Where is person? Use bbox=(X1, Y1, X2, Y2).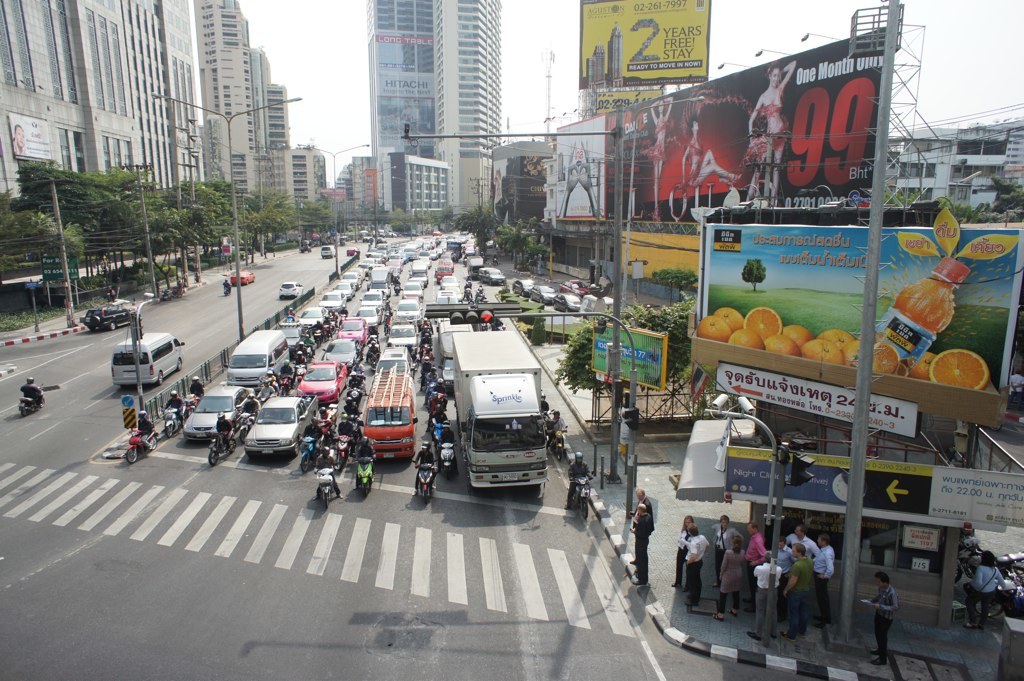
bbox=(683, 528, 708, 602).
